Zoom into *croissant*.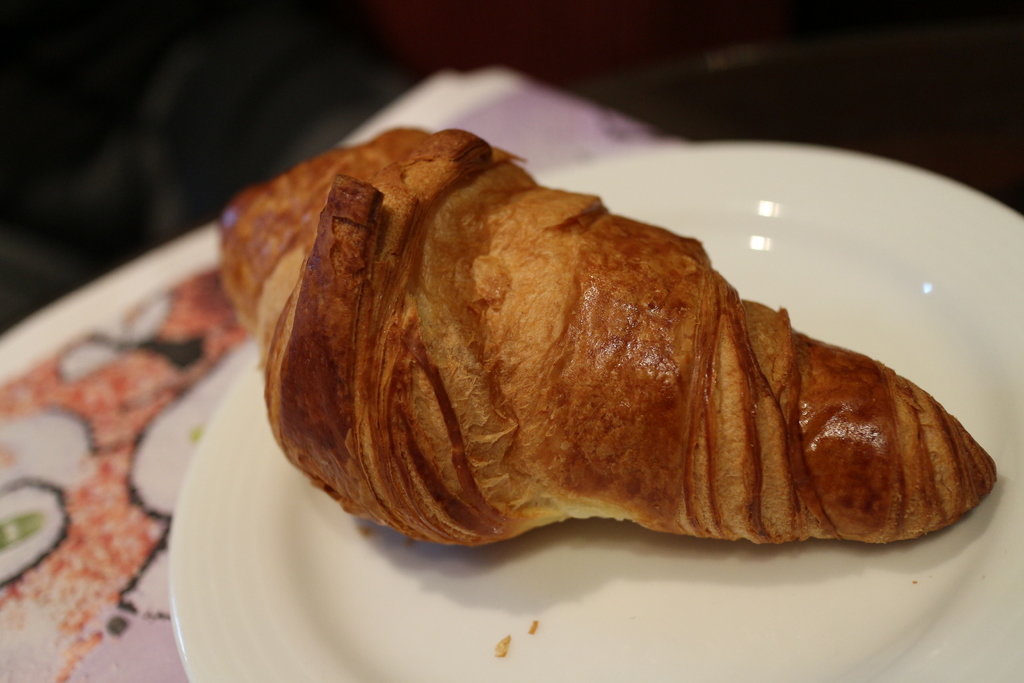
Zoom target: (215,125,991,547).
